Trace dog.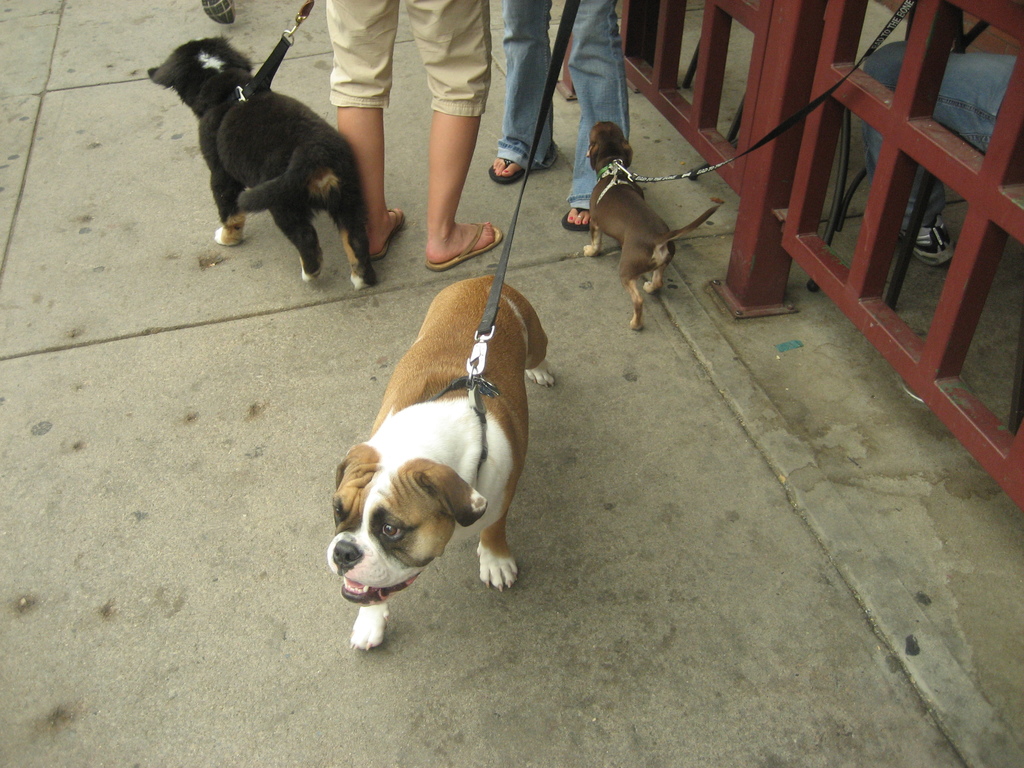
Traced to 326/275/556/653.
